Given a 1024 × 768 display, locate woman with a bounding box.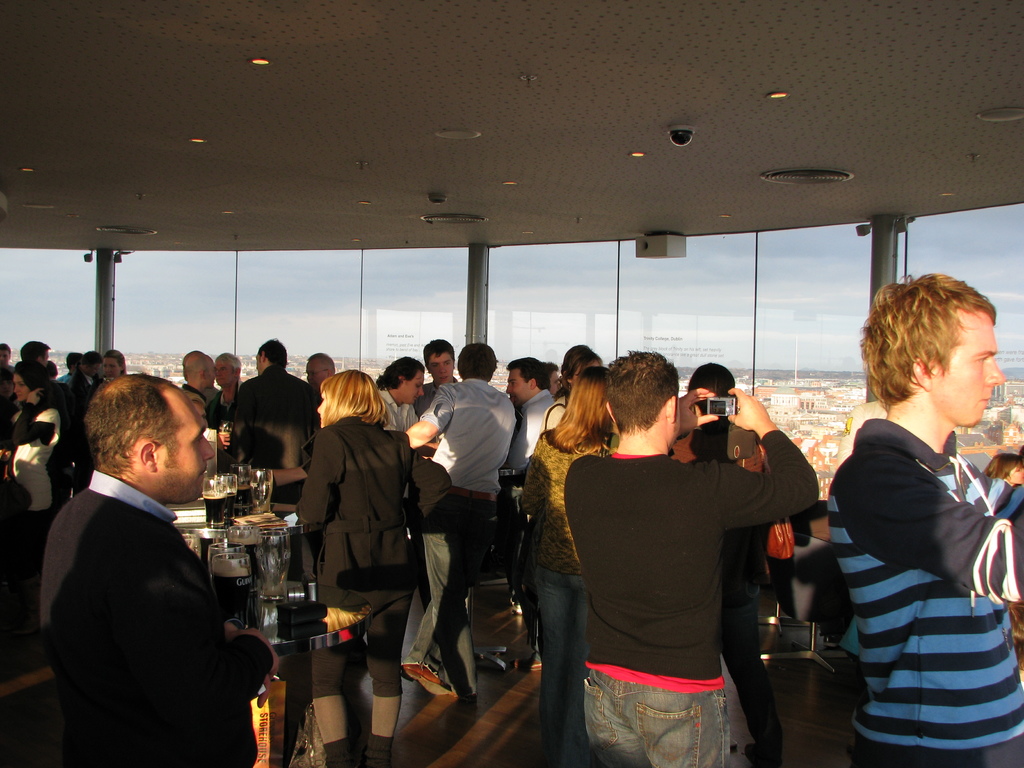
Located: bbox=(0, 358, 68, 585).
